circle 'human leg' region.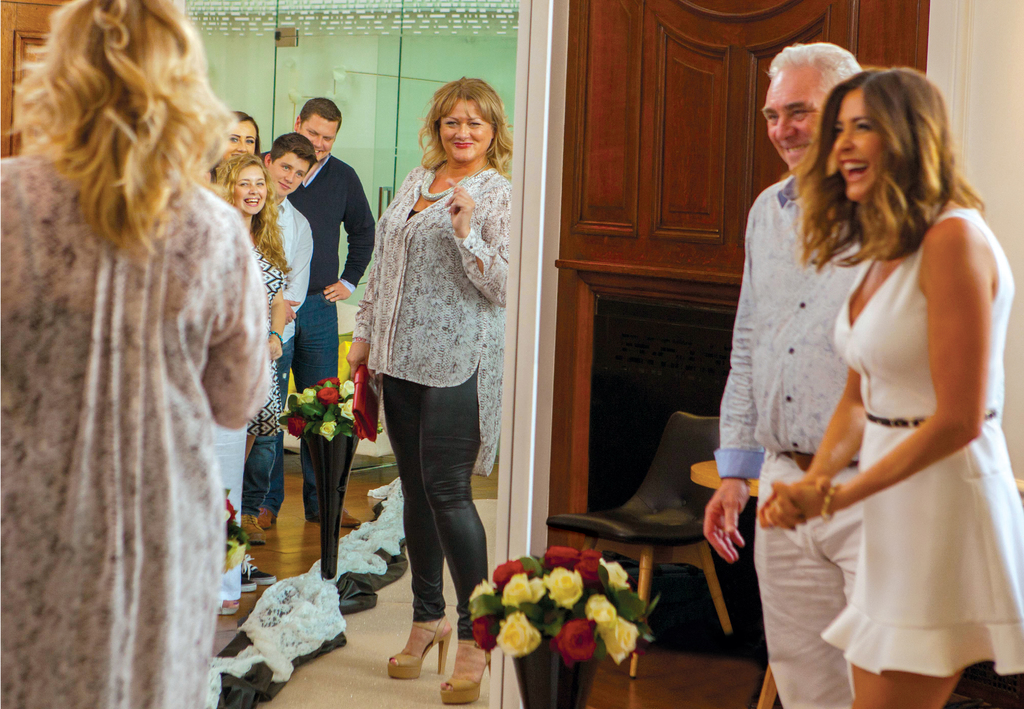
Region: region(763, 453, 865, 708).
